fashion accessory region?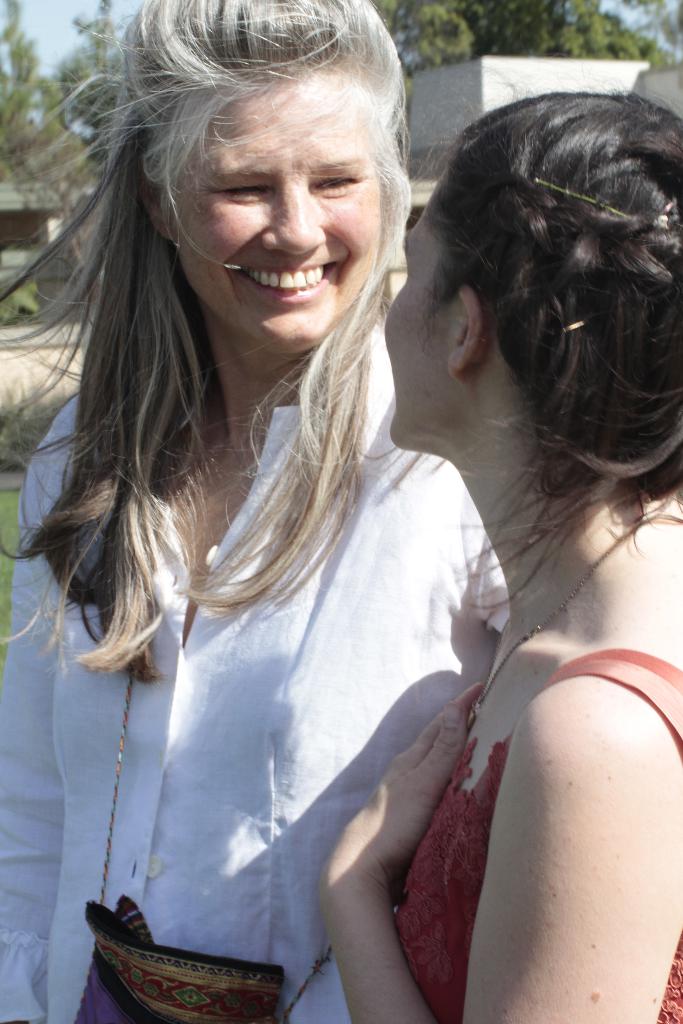
72,655,335,1023
